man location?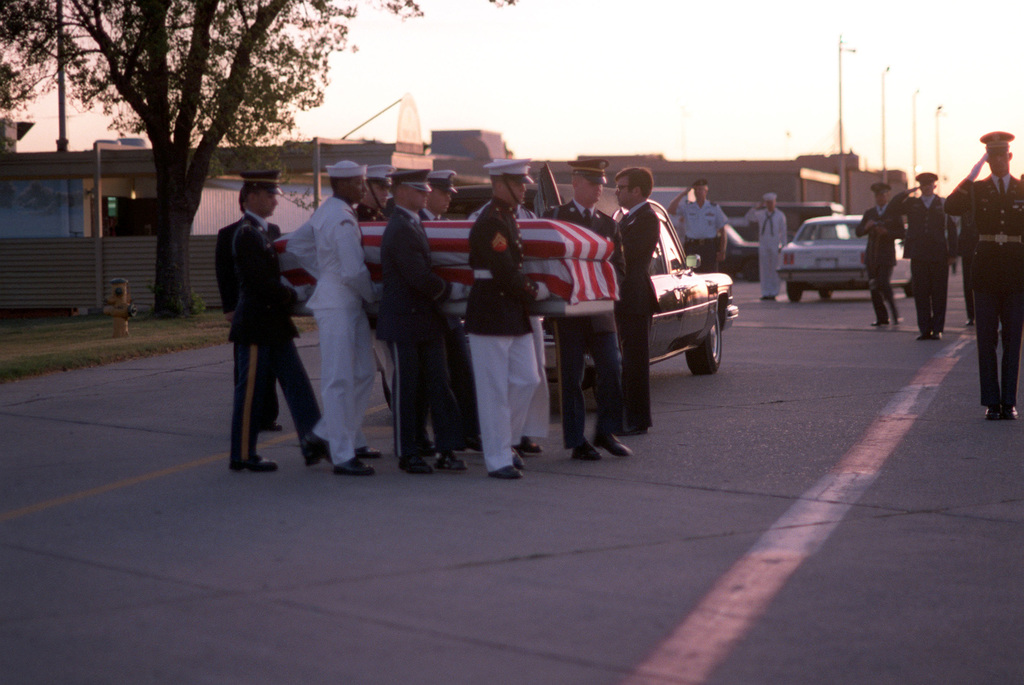
bbox=(467, 157, 552, 481)
